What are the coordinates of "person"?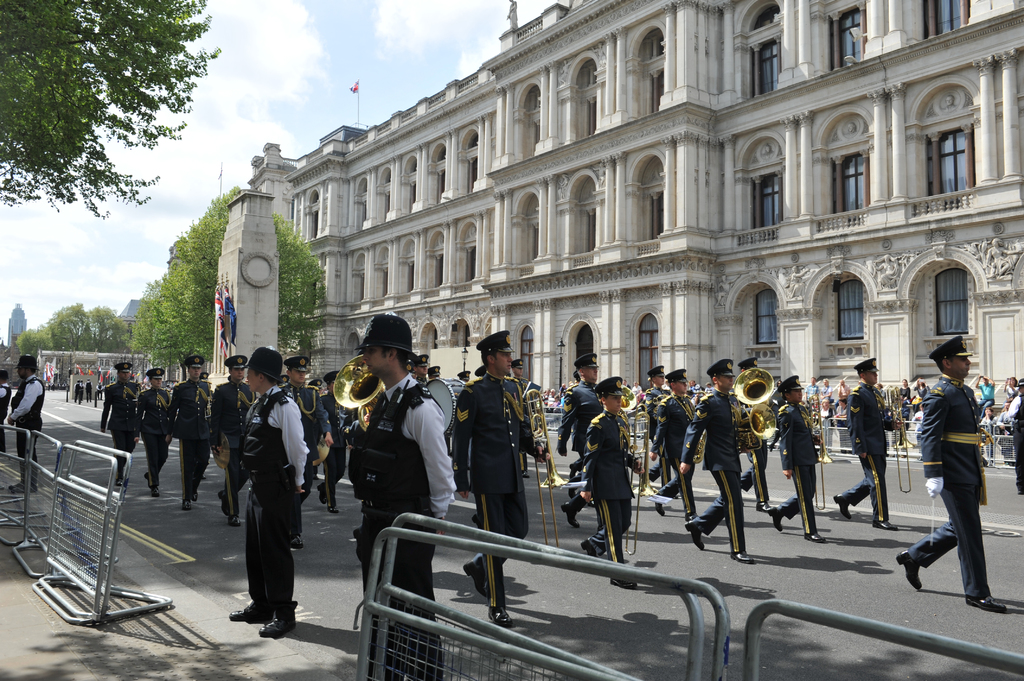
<region>980, 372, 1003, 403</region>.
